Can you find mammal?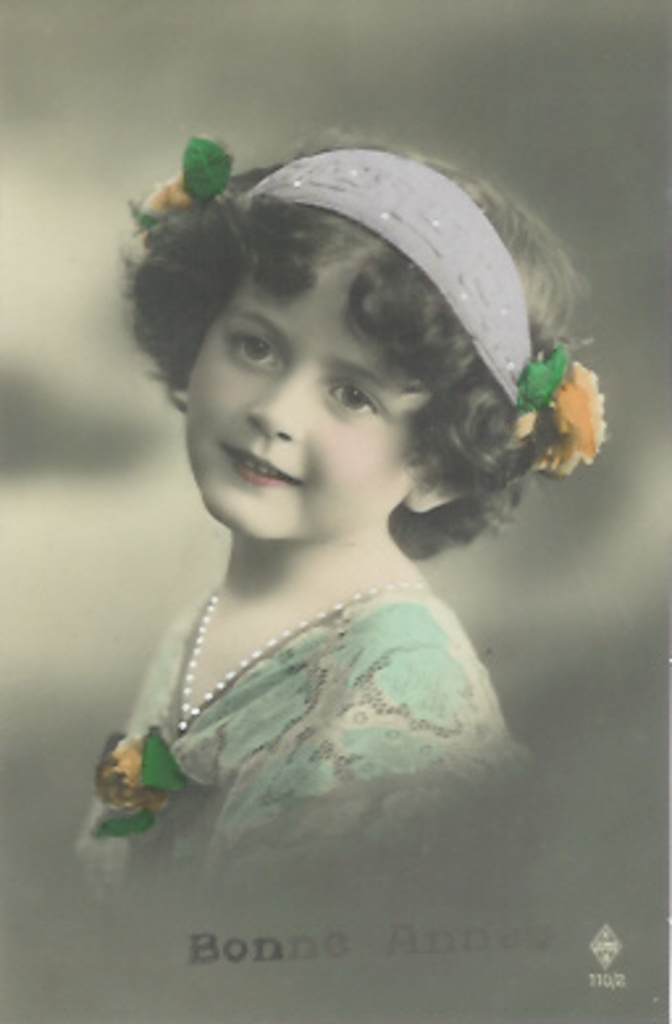
Yes, bounding box: [x1=58, y1=113, x2=572, y2=827].
